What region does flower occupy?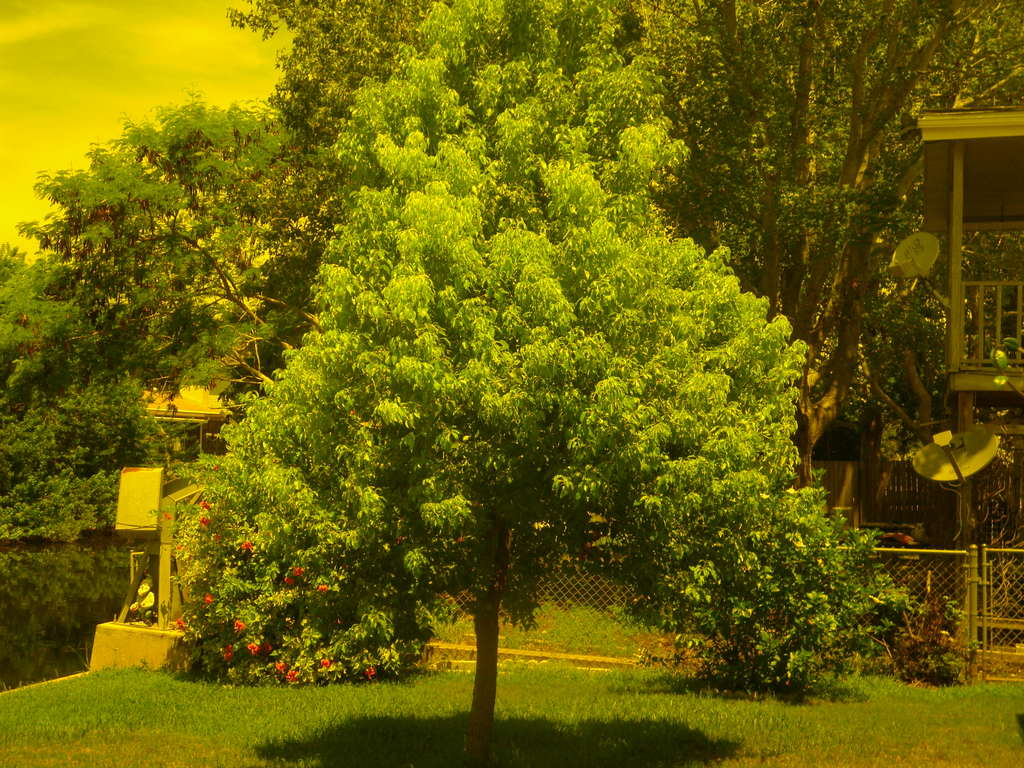
bbox=(282, 575, 295, 586).
